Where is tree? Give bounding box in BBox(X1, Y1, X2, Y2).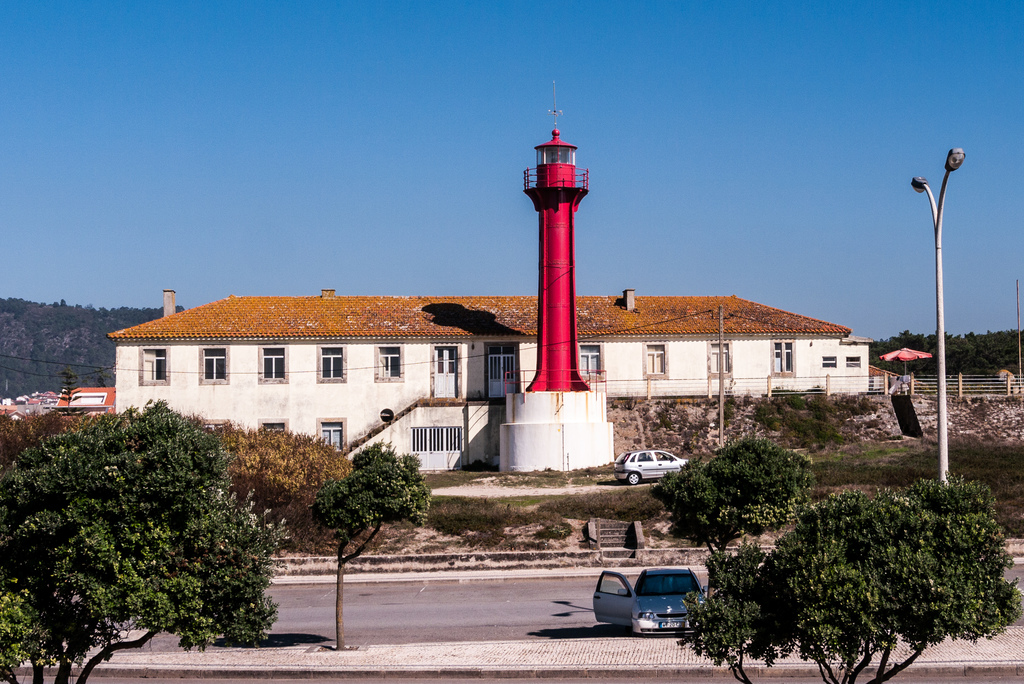
BBox(316, 443, 429, 651).
